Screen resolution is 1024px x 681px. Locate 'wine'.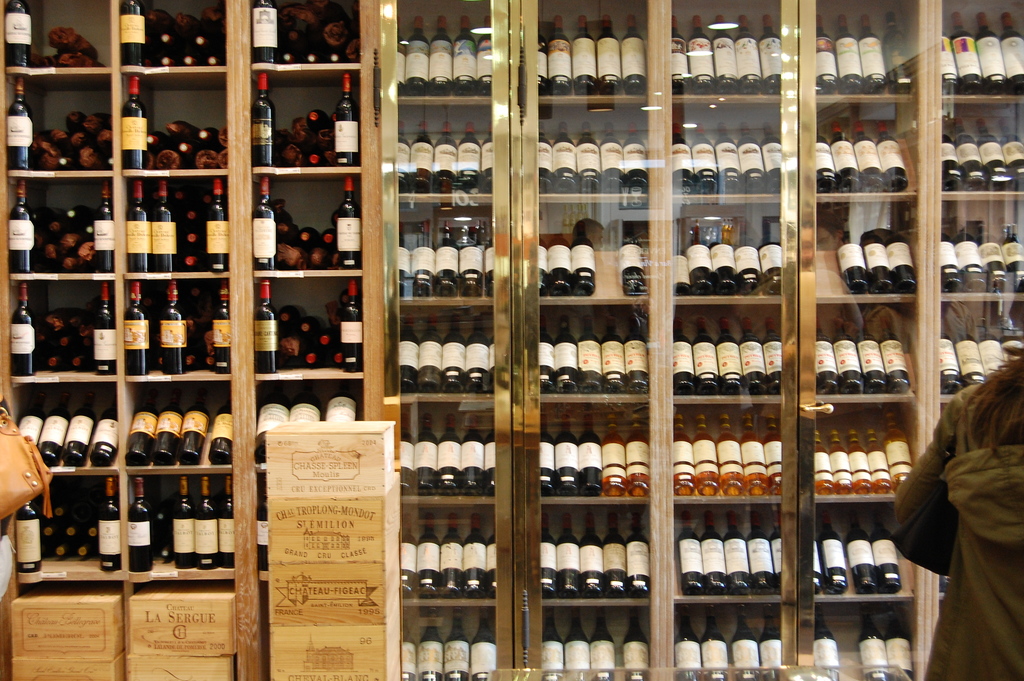
locate(147, 130, 173, 147).
